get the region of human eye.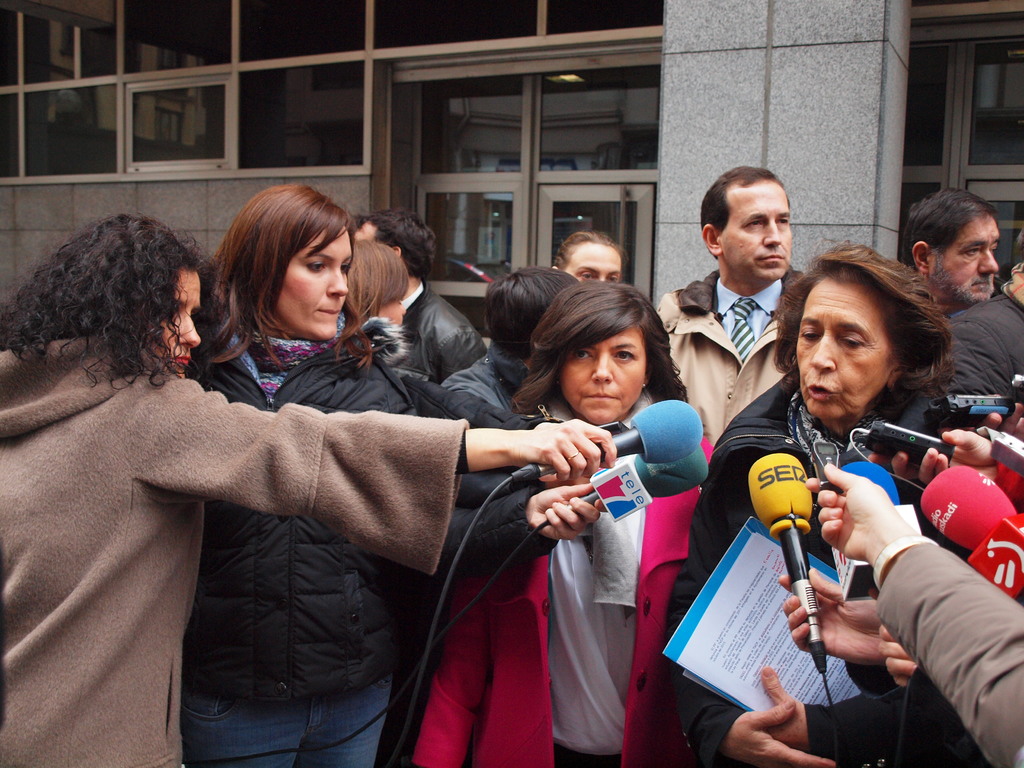
{"x1": 962, "y1": 244, "x2": 980, "y2": 261}.
